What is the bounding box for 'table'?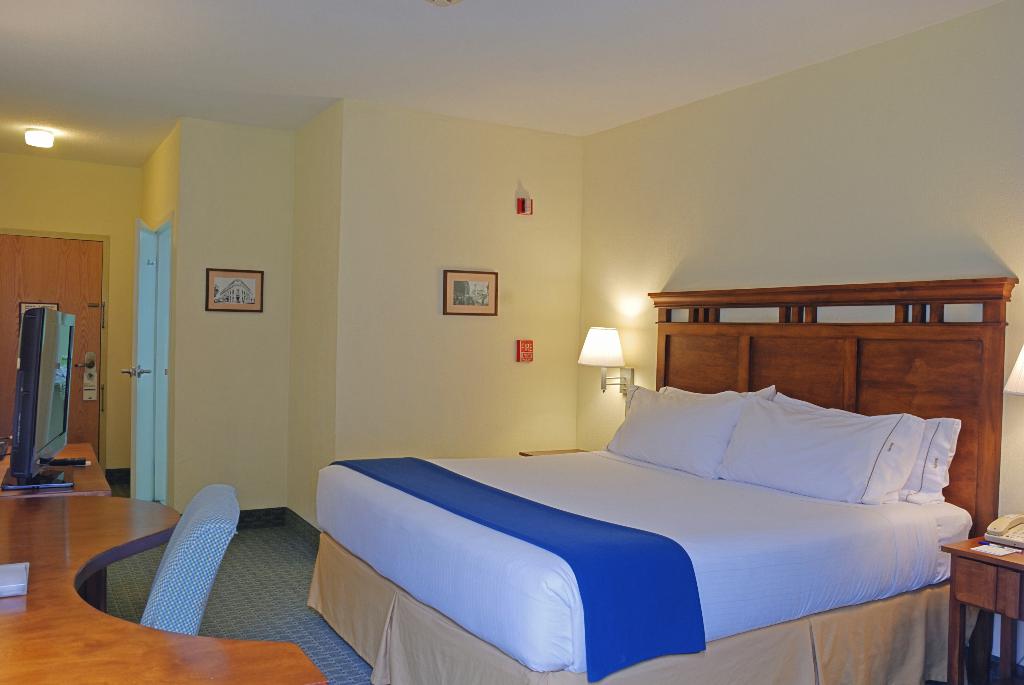
detection(0, 484, 332, 684).
